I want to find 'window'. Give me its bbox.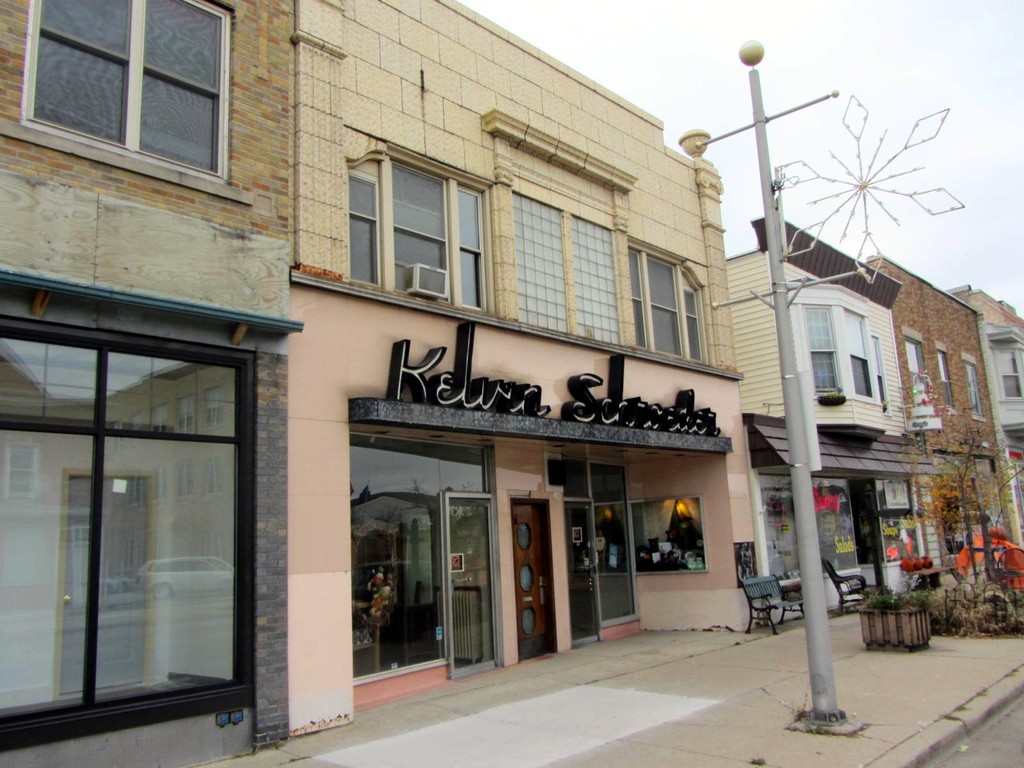
(10, 0, 250, 201).
